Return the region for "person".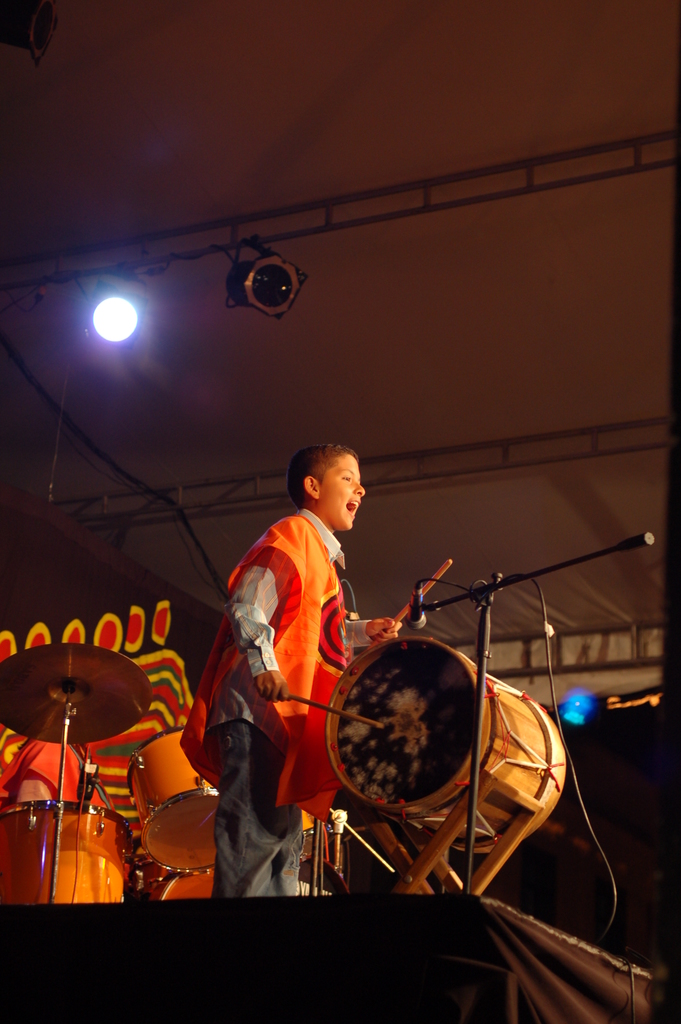
bbox(208, 431, 391, 890).
